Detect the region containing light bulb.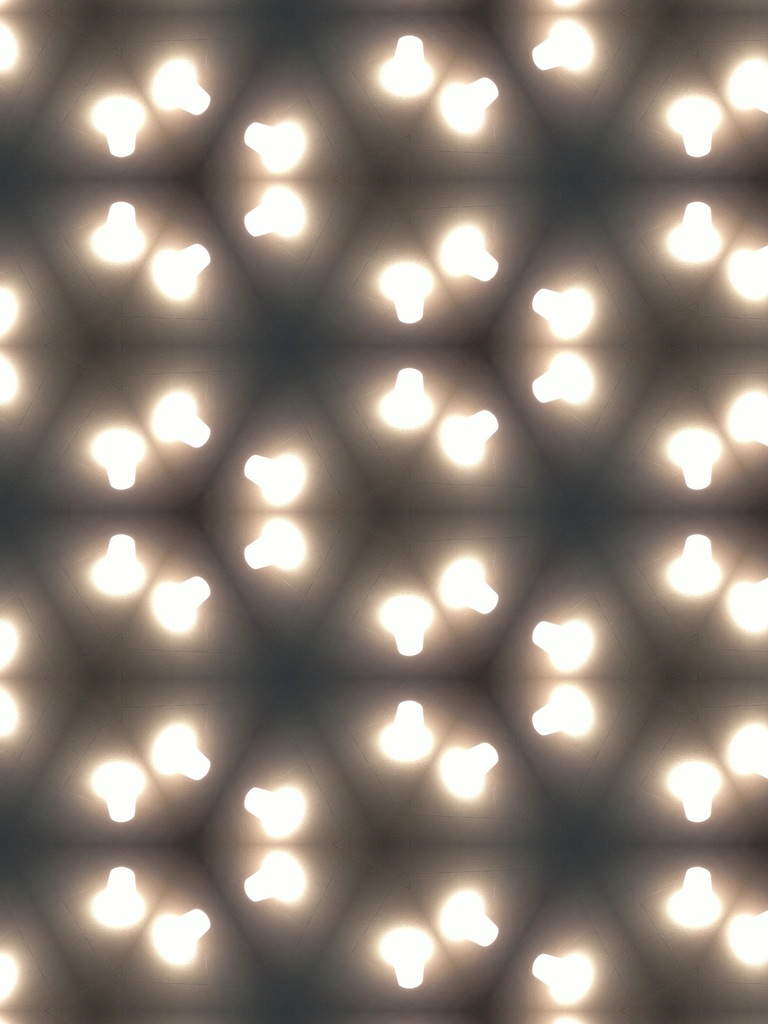
<box>243,781,308,840</box>.
